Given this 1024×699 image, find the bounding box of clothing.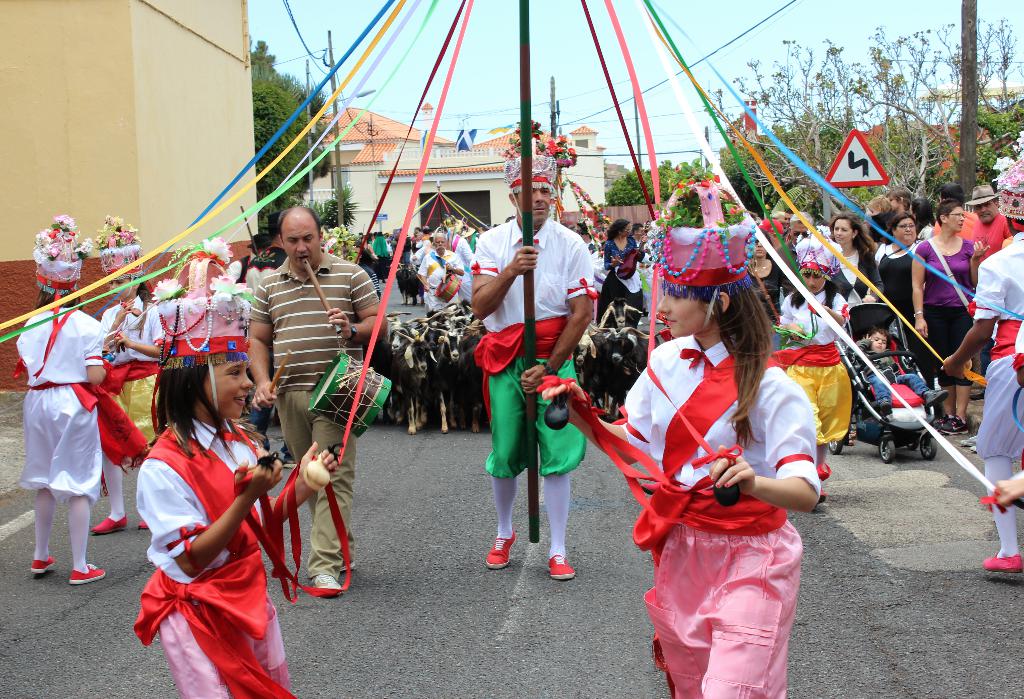
132 414 296 698.
